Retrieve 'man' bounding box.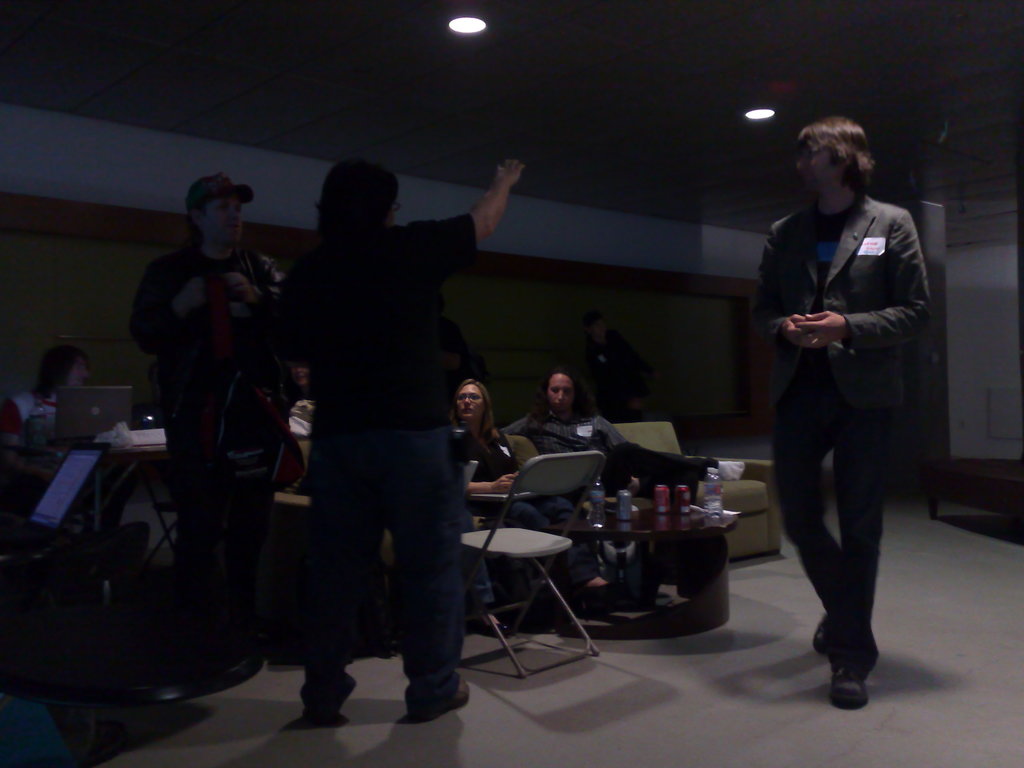
Bounding box: x1=749, y1=96, x2=940, y2=696.
